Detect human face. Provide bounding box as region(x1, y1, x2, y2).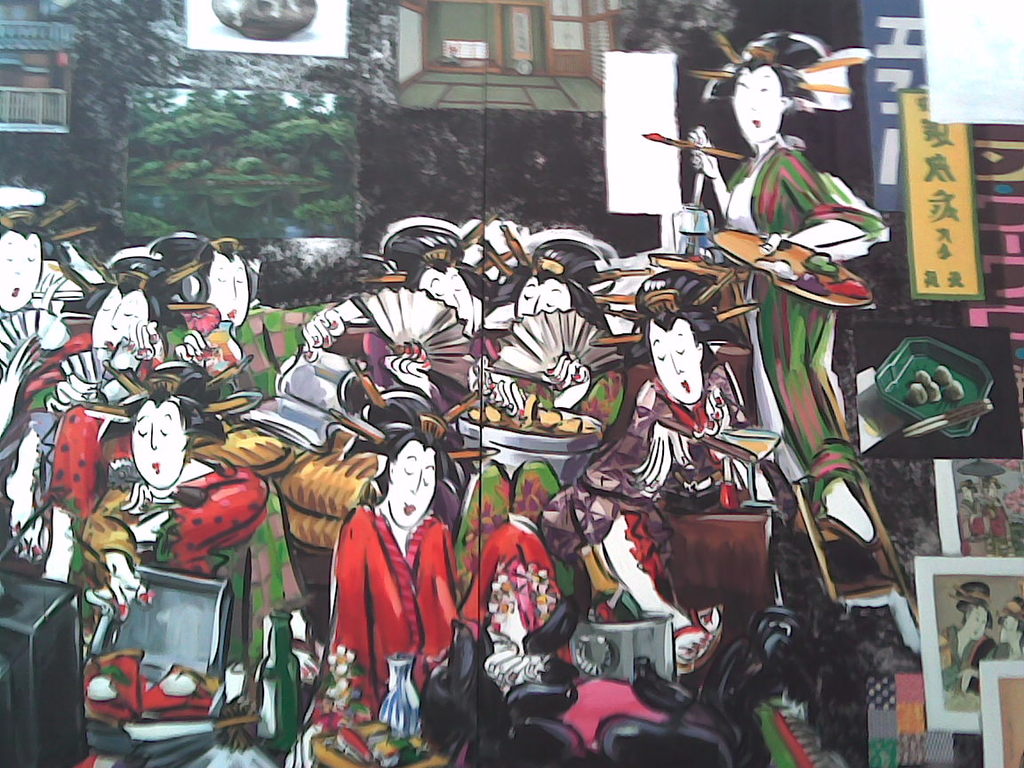
region(206, 247, 250, 325).
